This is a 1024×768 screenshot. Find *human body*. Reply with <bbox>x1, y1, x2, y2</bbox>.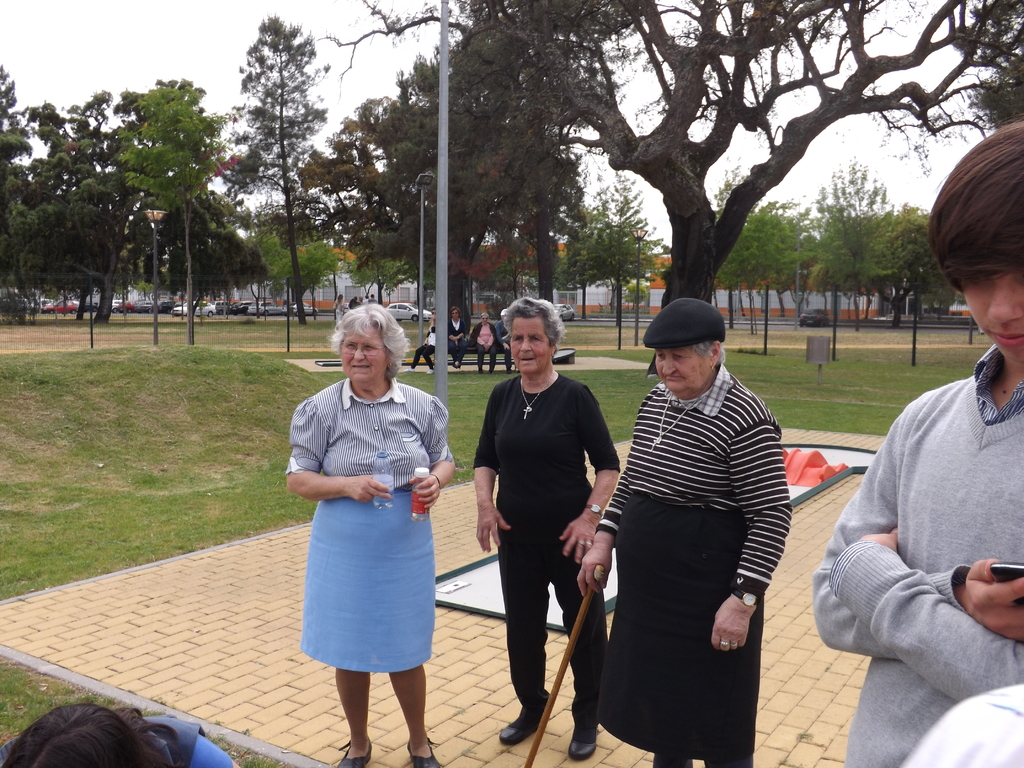
<bbox>364, 296, 369, 305</bbox>.
